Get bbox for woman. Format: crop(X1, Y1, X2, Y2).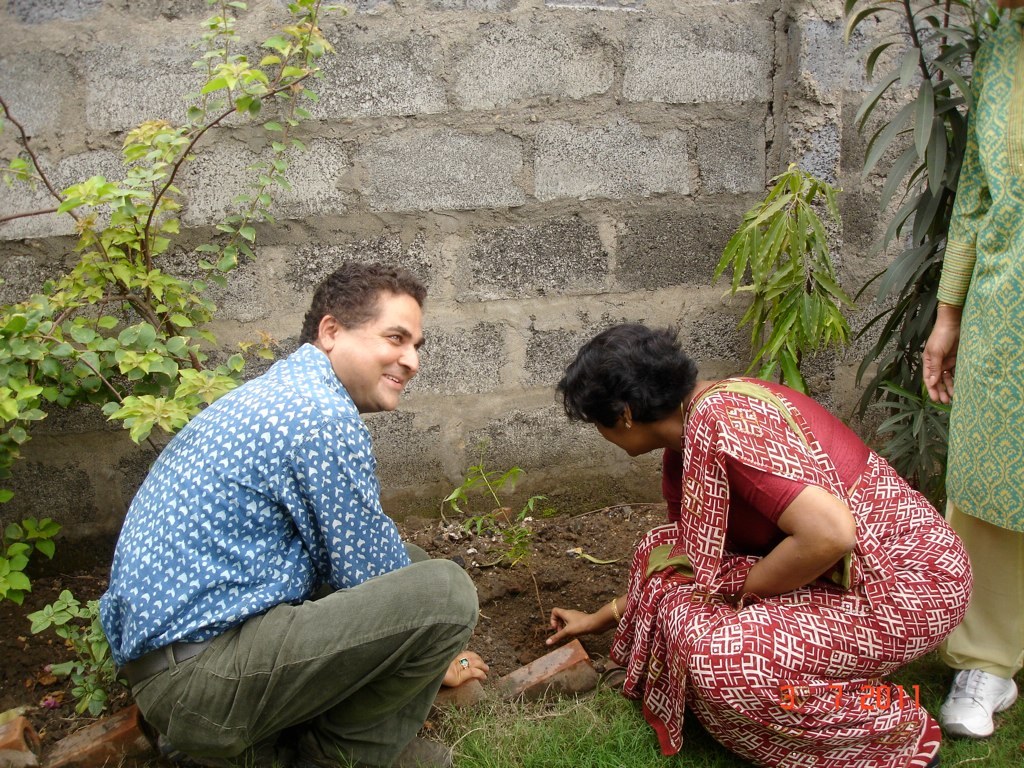
crop(624, 321, 944, 767).
